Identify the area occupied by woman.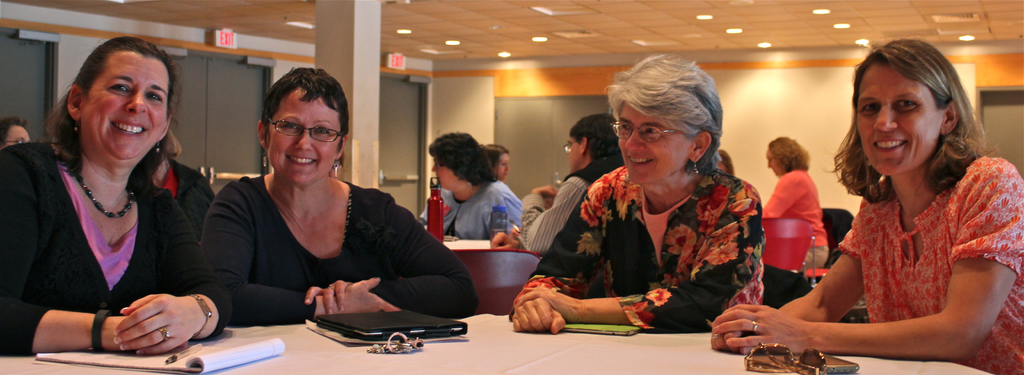
Area: l=504, t=49, r=764, b=330.
